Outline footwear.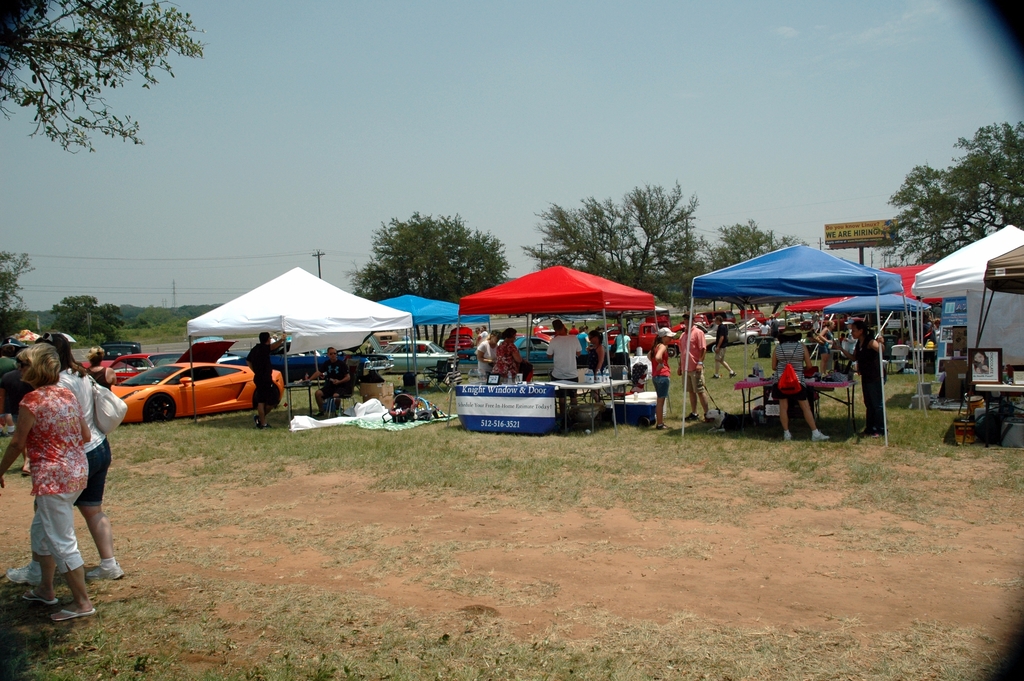
Outline: (x1=23, y1=586, x2=56, y2=609).
